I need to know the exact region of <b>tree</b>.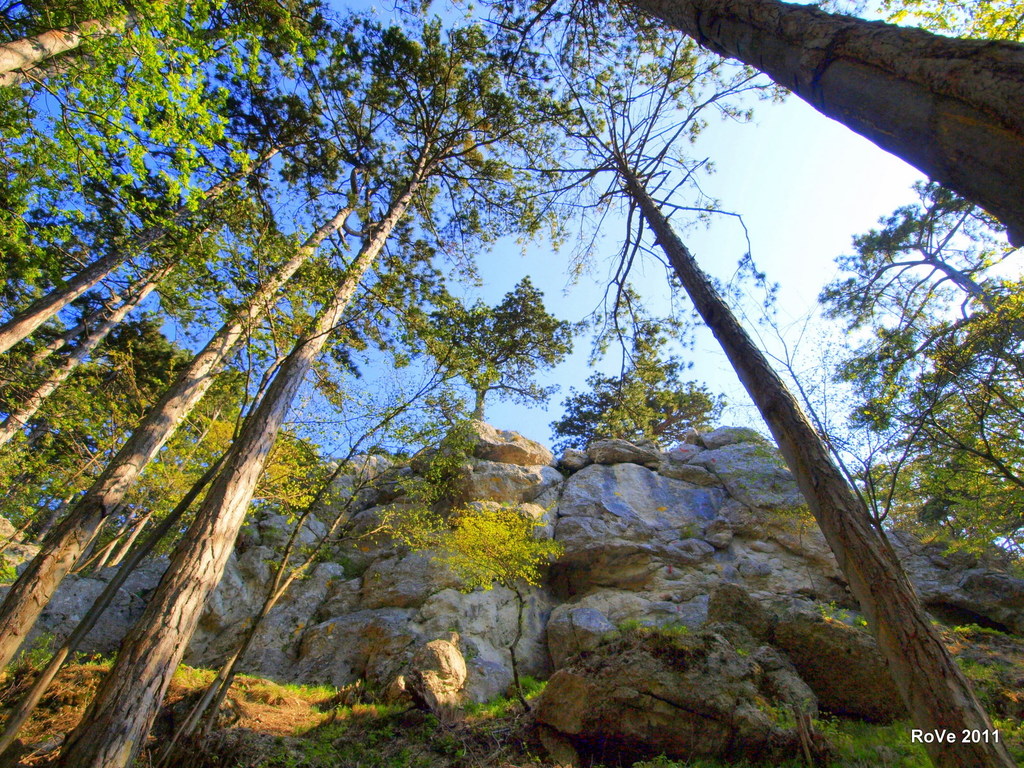
Region: bbox=[0, 75, 375, 384].
